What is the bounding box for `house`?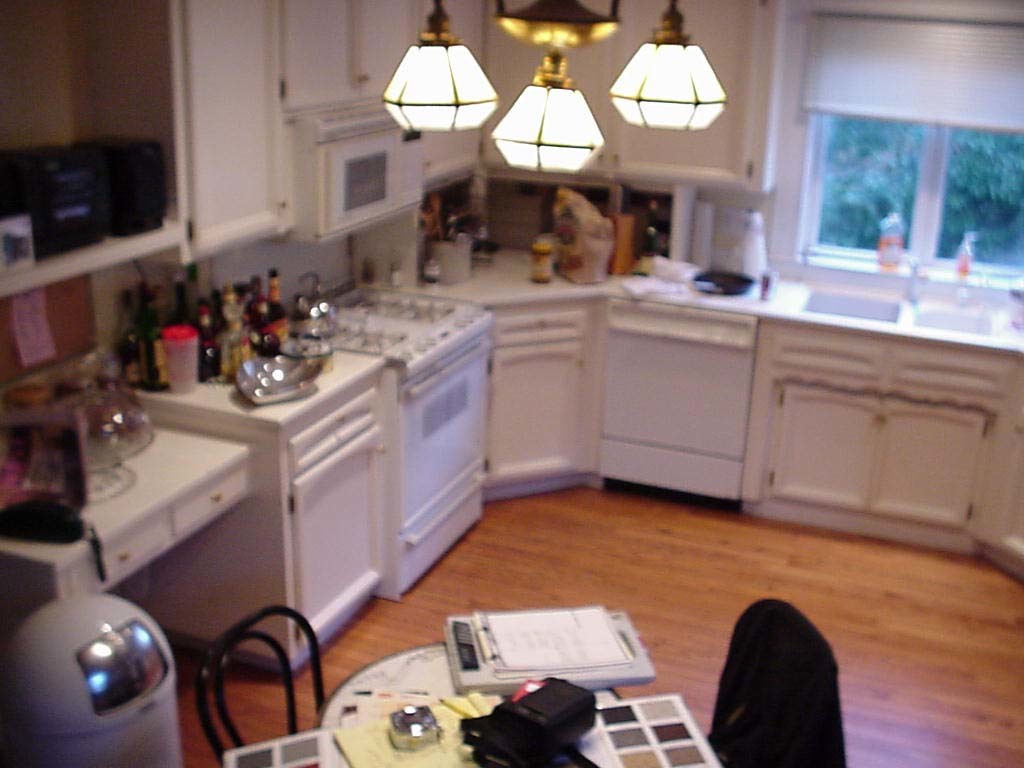
0/0/1023/693.
